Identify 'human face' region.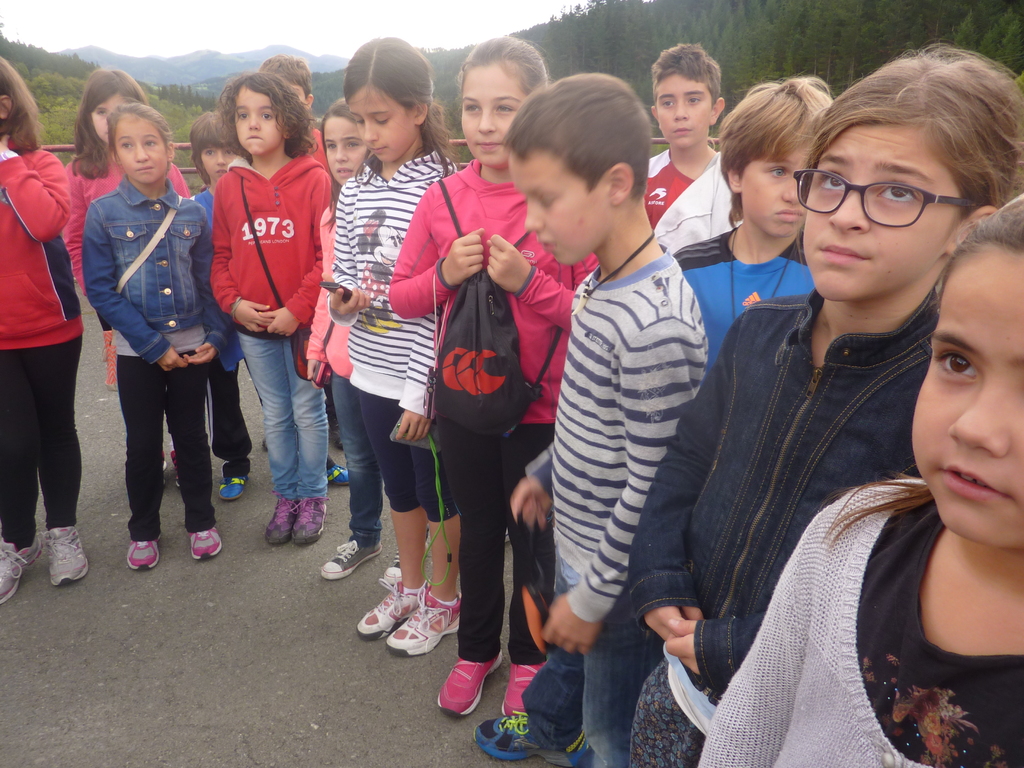
Region: l=198, t=146, r=242, b=182.
